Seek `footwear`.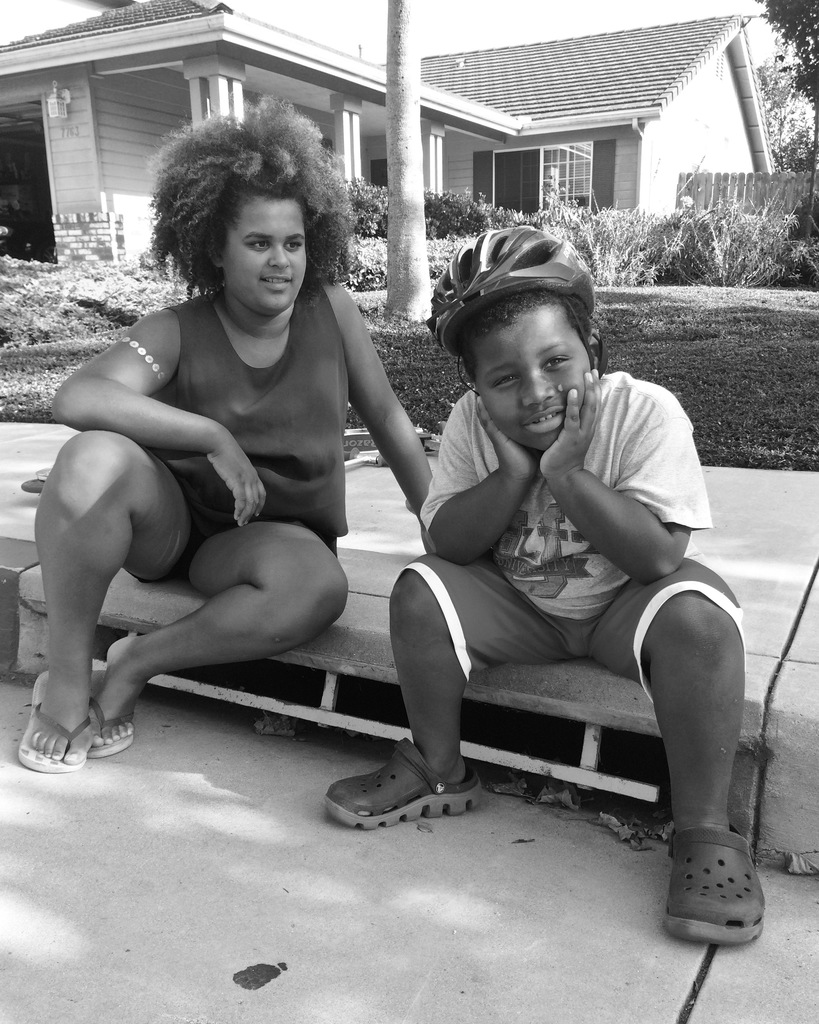
(x1=13, y1=668, x2=90, y2=771).
